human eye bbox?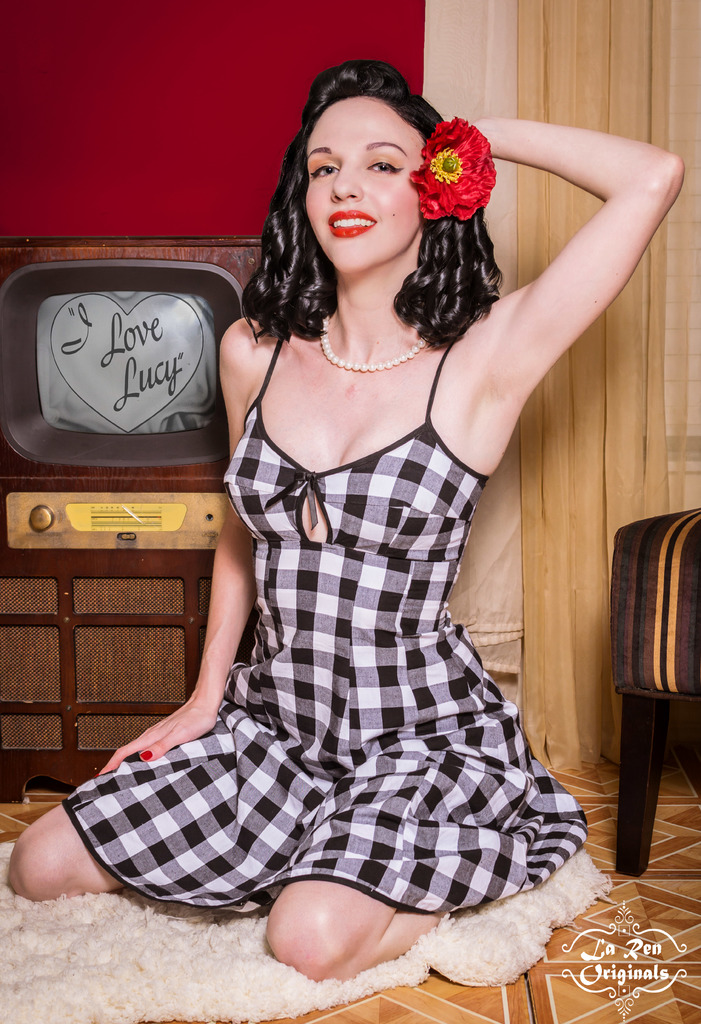
rect(366, 158, 402, 179)
